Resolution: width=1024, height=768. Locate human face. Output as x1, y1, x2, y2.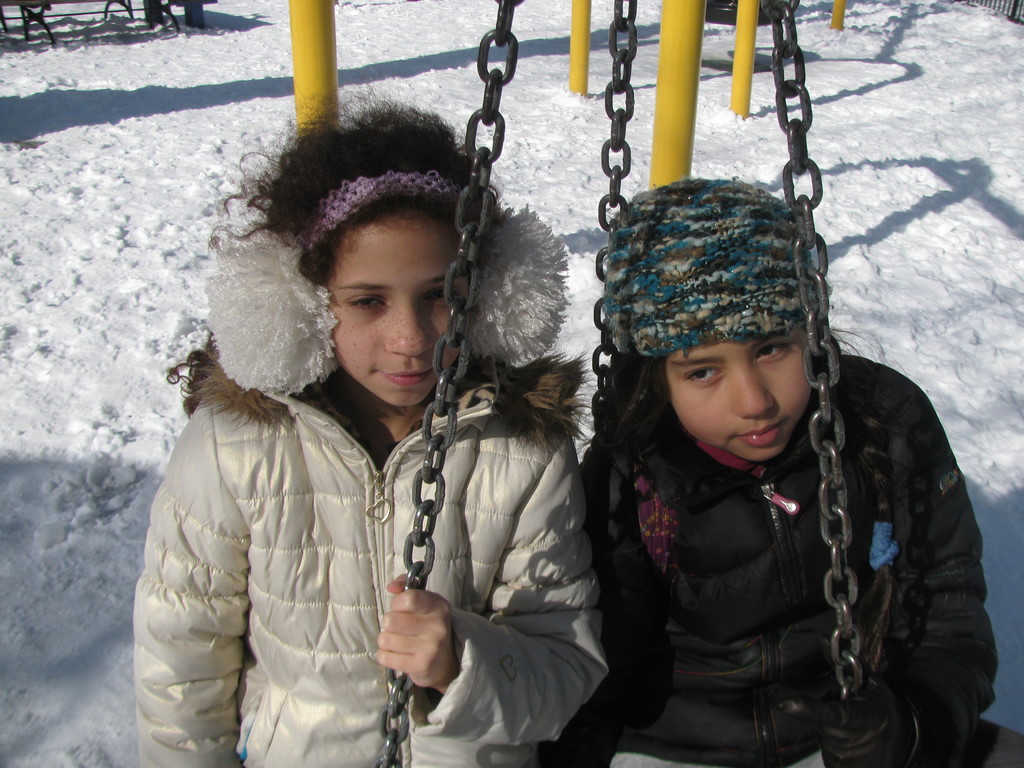
665, 282, 817, 460.
